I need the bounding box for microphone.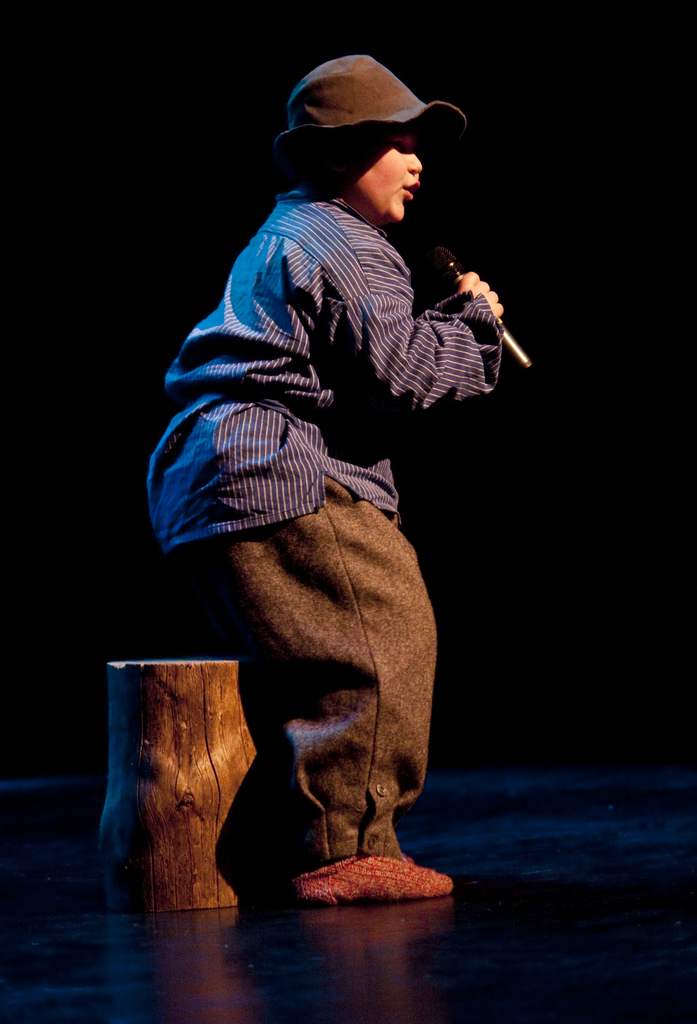
Here it is: Rect(420, 243, 531, 370).
